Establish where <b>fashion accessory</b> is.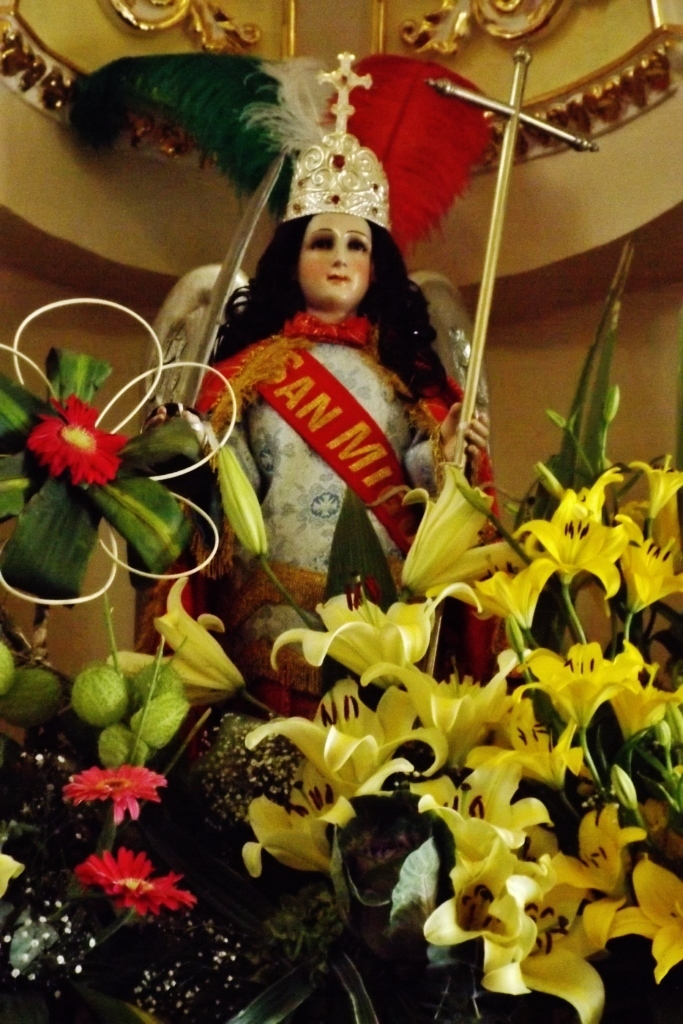
Established at {"x1": 271, "y1": 131, "x2": 400, "y2": 235}.
